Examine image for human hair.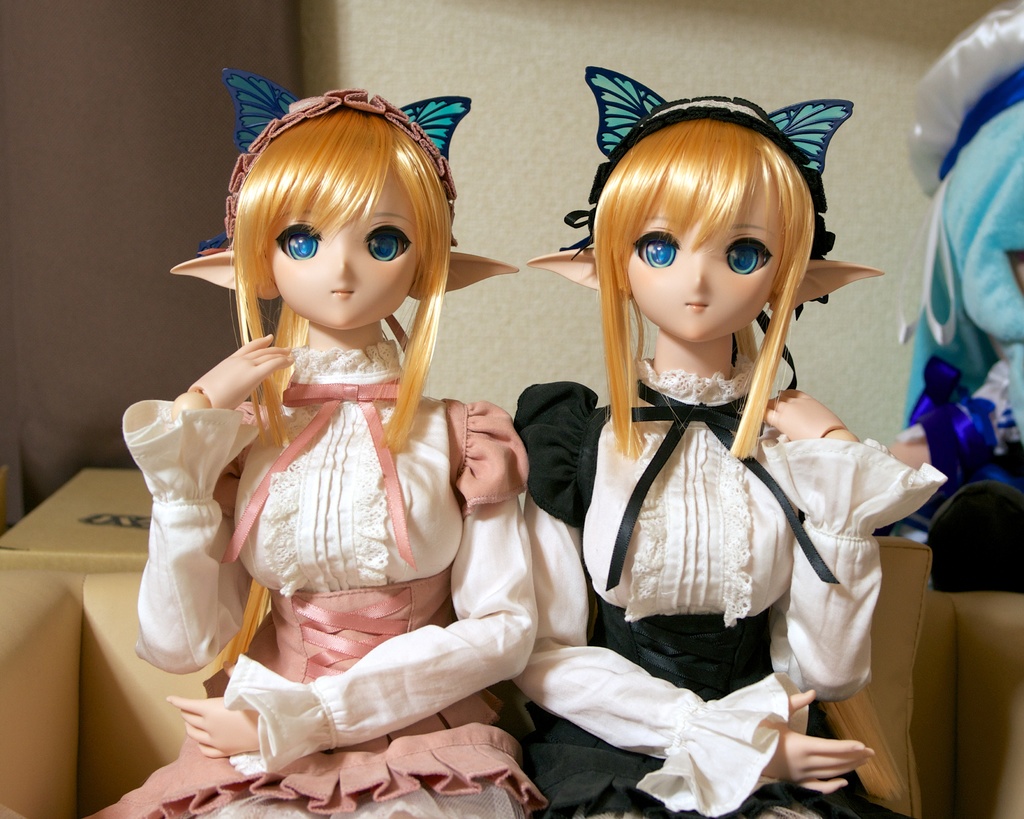
Examination result: crop(198, 76, 474, 396).
